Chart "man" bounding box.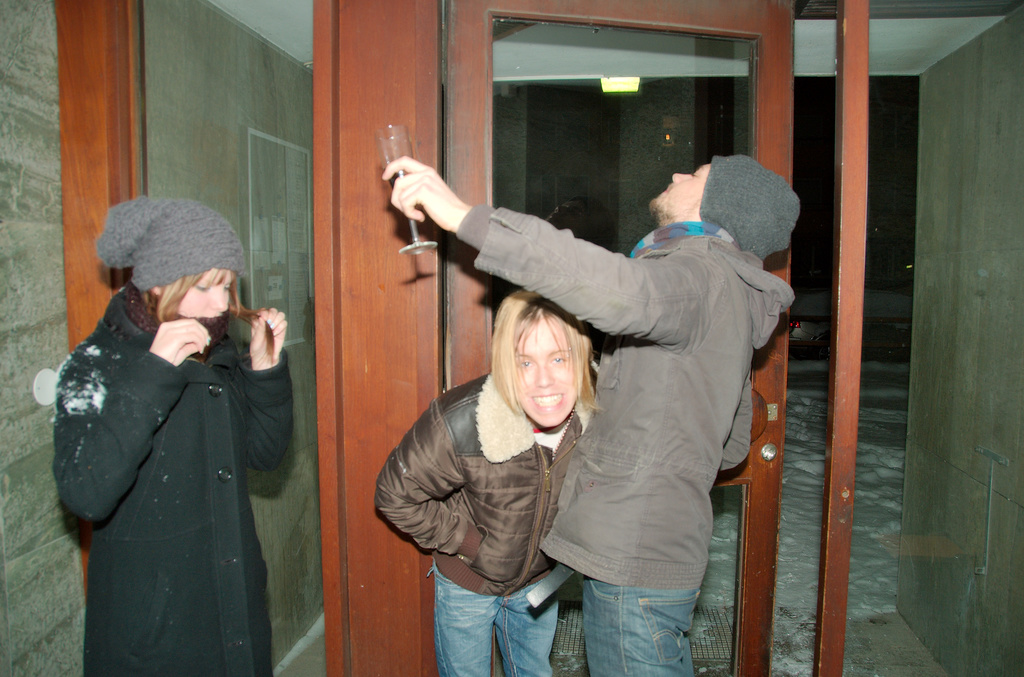
Charted: bbox=(416, 127, 783, 656).
